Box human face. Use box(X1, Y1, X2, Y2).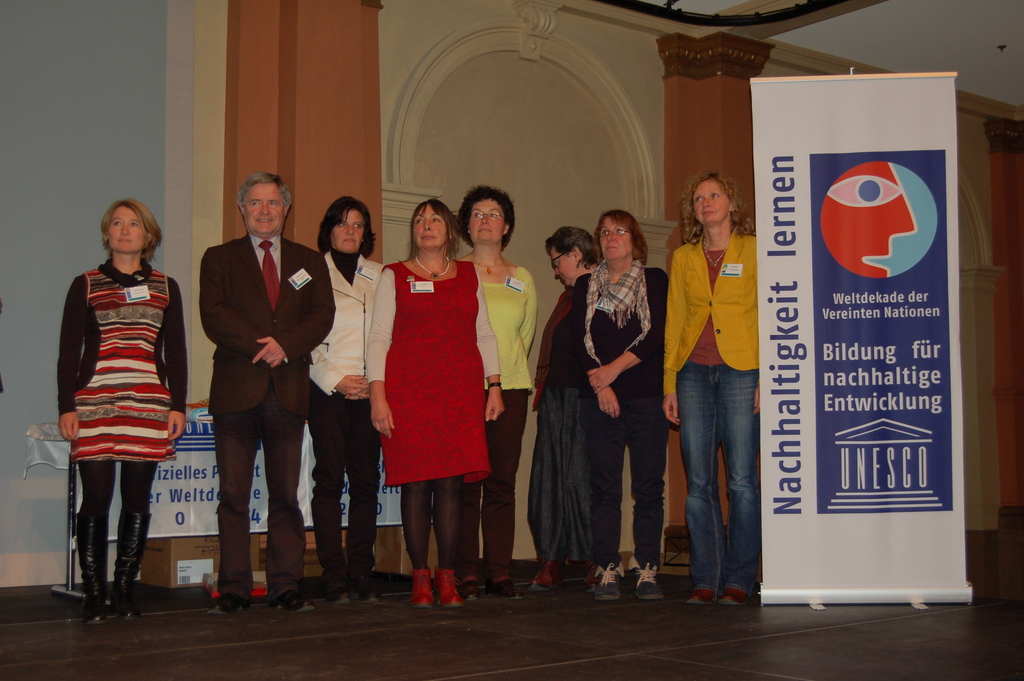
box(330, 209, 365, 251).
